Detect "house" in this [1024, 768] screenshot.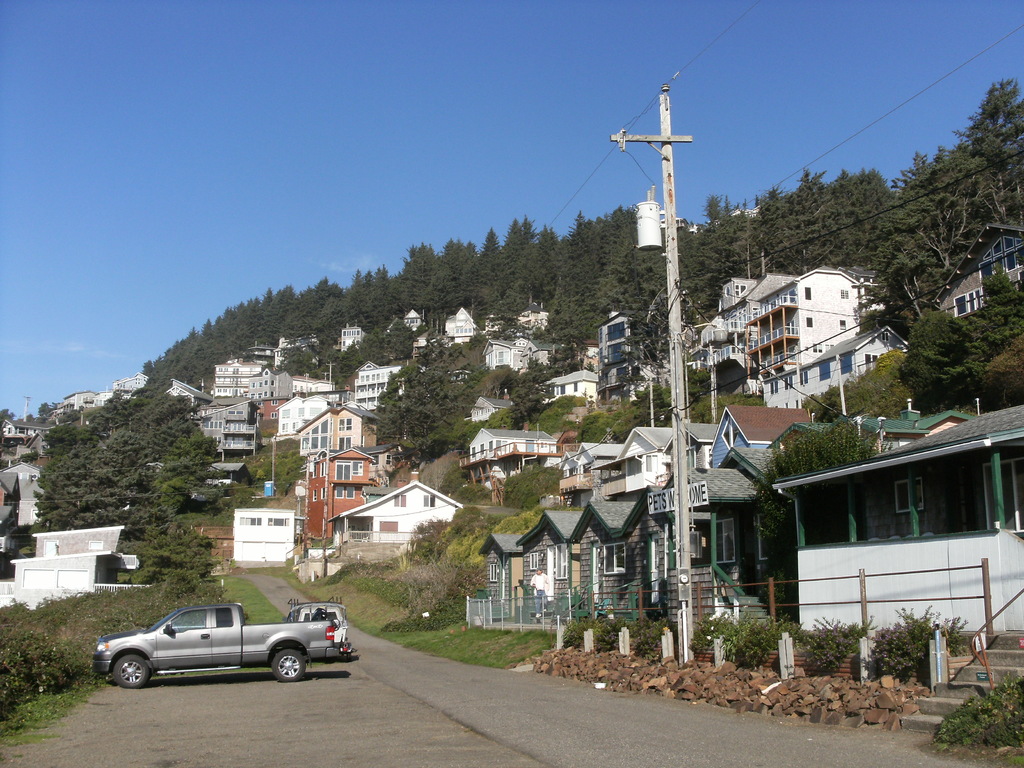
Detection: crop(195, 397, 259, 458).
